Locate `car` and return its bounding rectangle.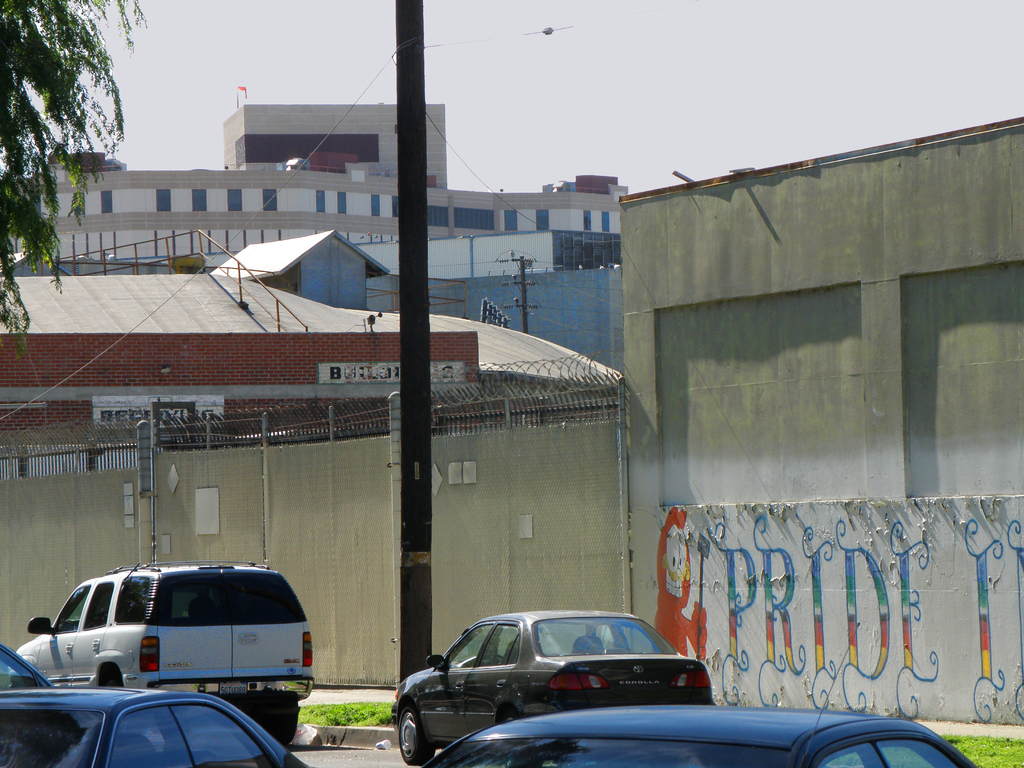
select_region(0, 685, 316, 767).
